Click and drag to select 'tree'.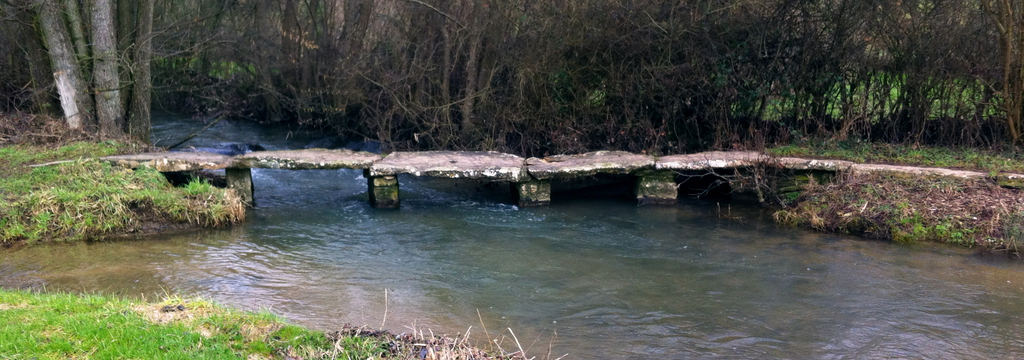
Selection: l=768, t=1, r=844, b=136.
